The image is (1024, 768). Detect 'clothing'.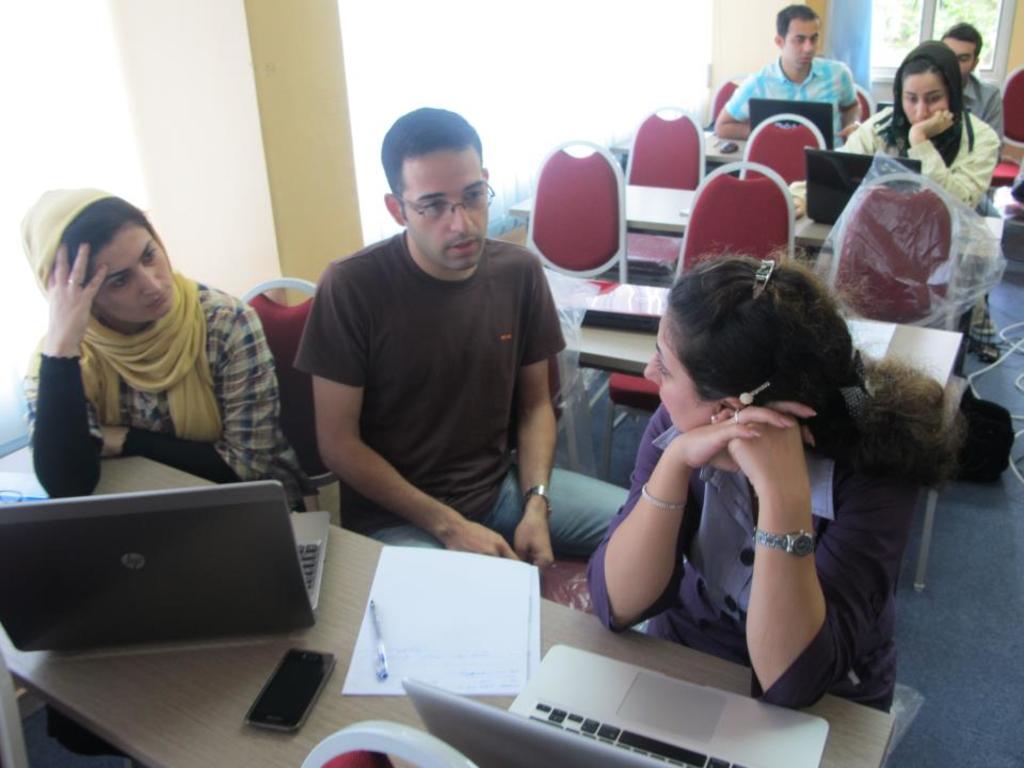
Detection: <bbox>293, 230, 628, 559</bbox>.
